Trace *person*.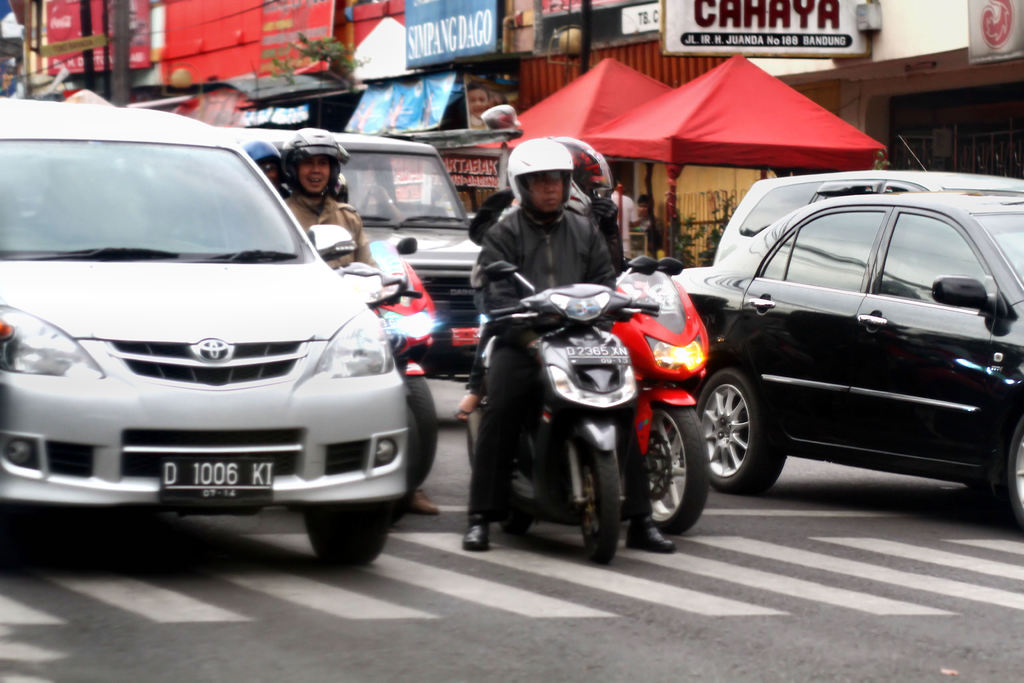
Traced to bbox=[609, 173, 645, 258].
